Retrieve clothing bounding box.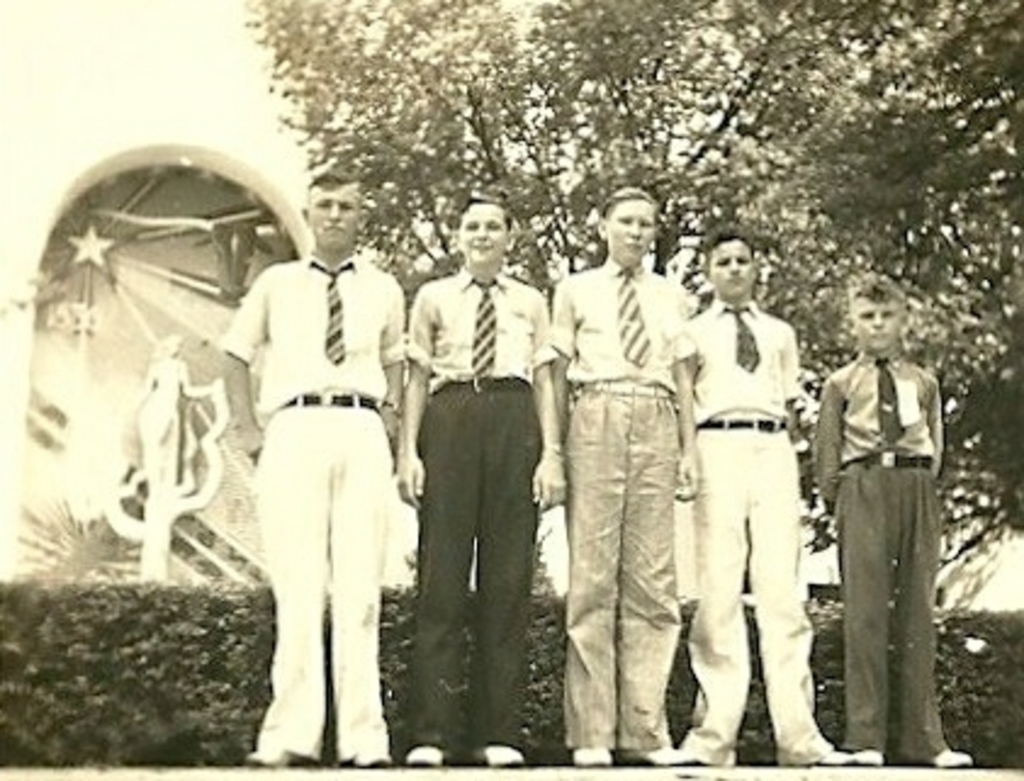
Bounding box: 219/248/404/764.
